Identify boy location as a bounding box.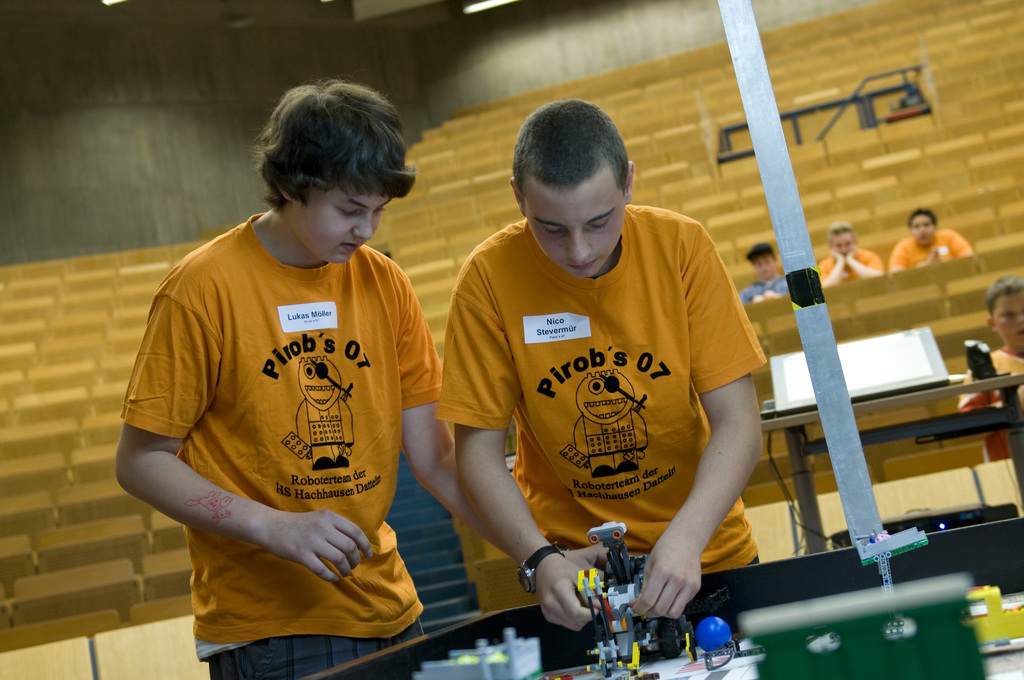
956 277 1023 461.
